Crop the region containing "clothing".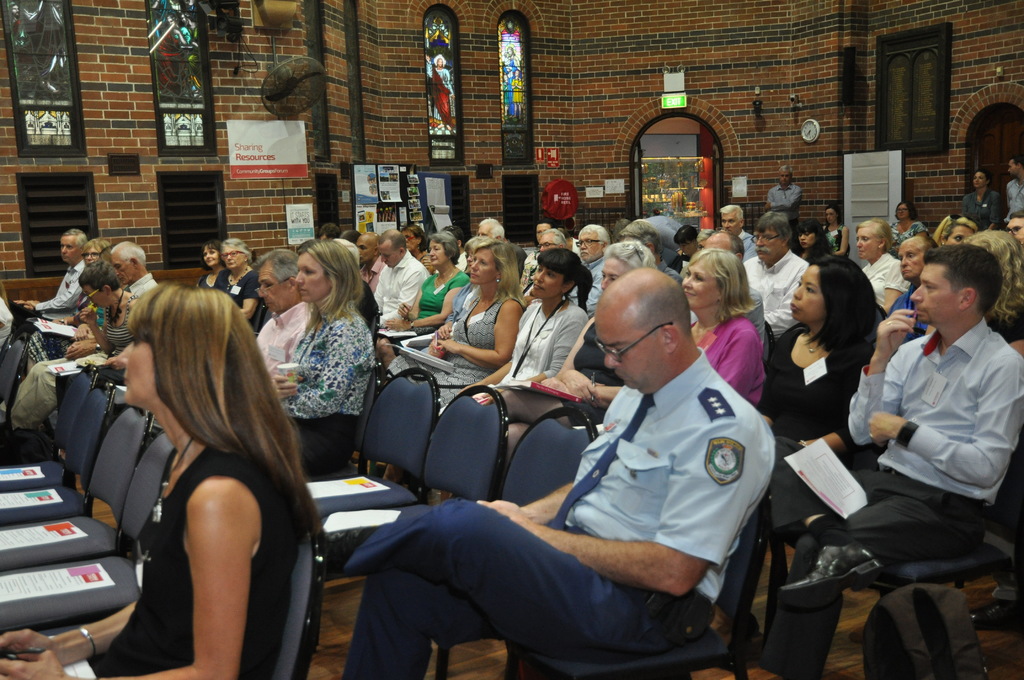
Crop region: select_region(821, 222, 847, 255).
